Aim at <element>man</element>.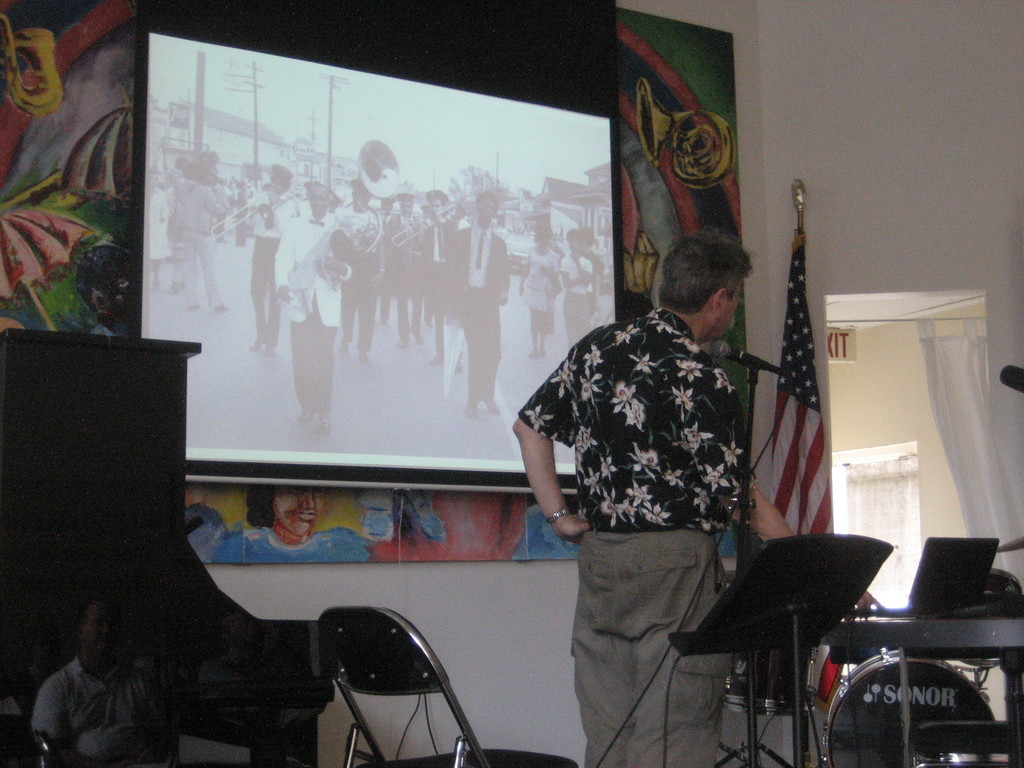
Aimed at pyautogui.locateOnScreen(278, 188, 356, 436).
